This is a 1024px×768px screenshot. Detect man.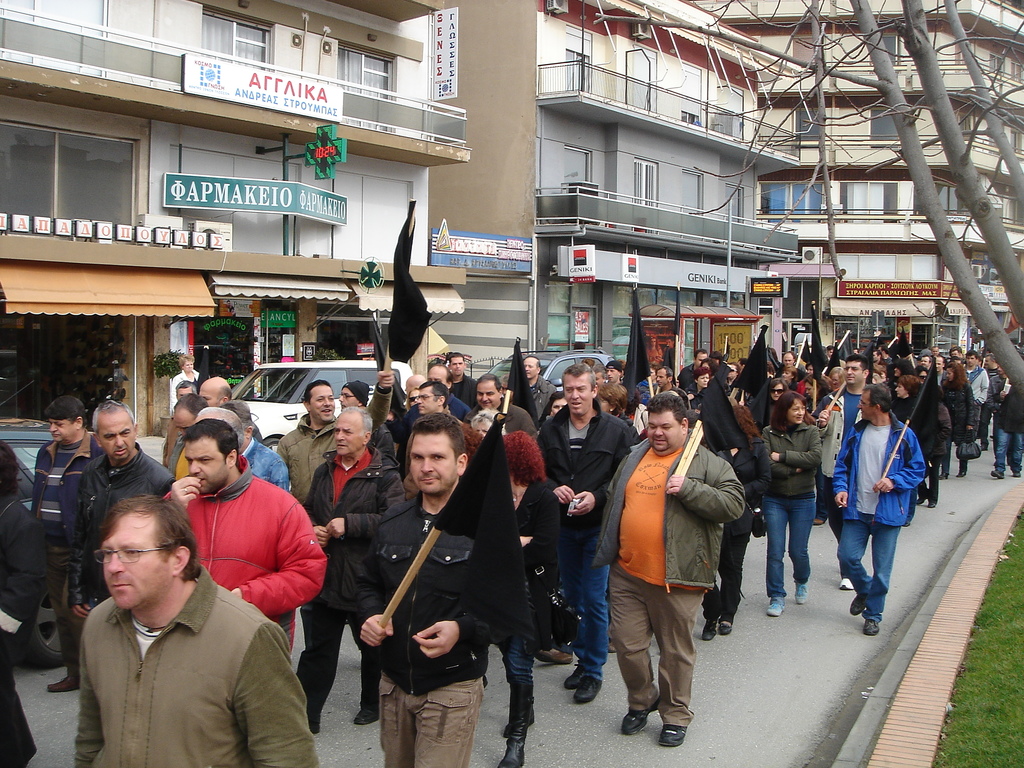
x1=166 y1=421 x2=324 y2=653.
